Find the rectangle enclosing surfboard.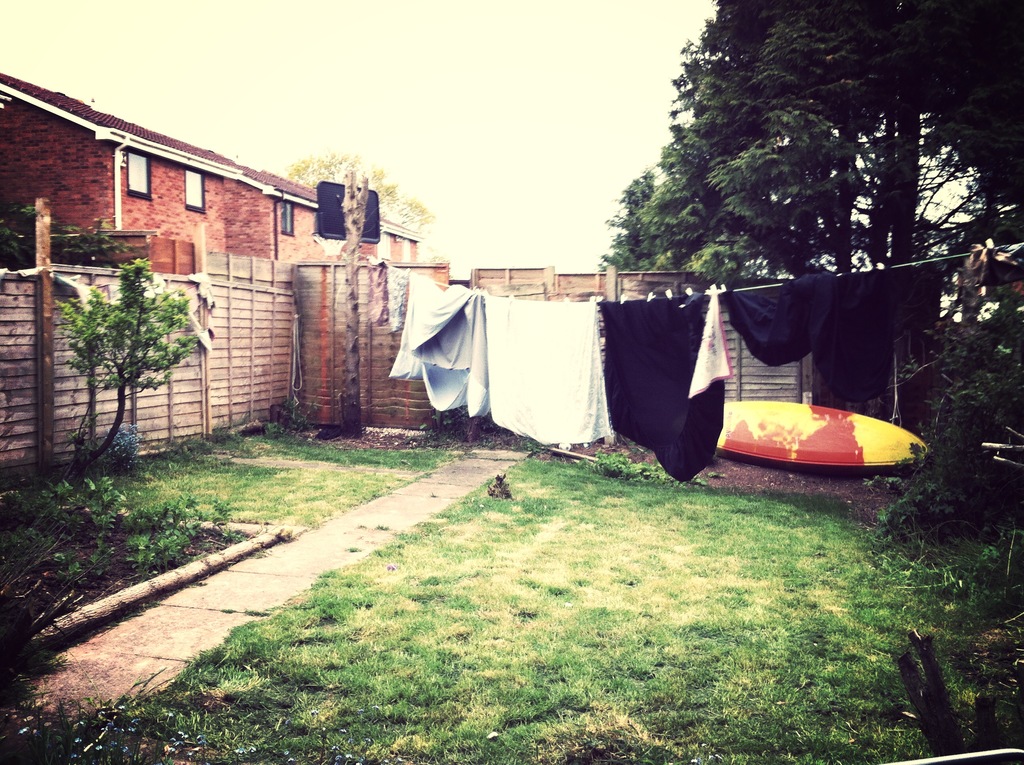
select_region(717, 401, 936, 468).
